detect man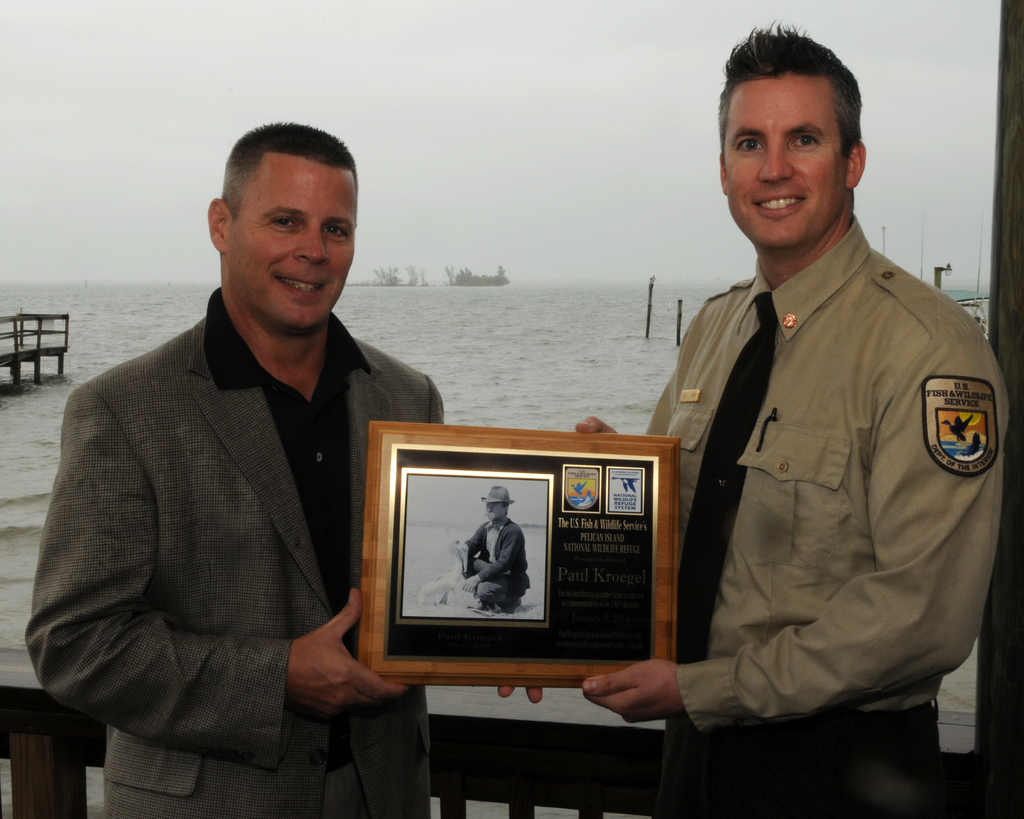
box(498, 22, 1012, 818)
